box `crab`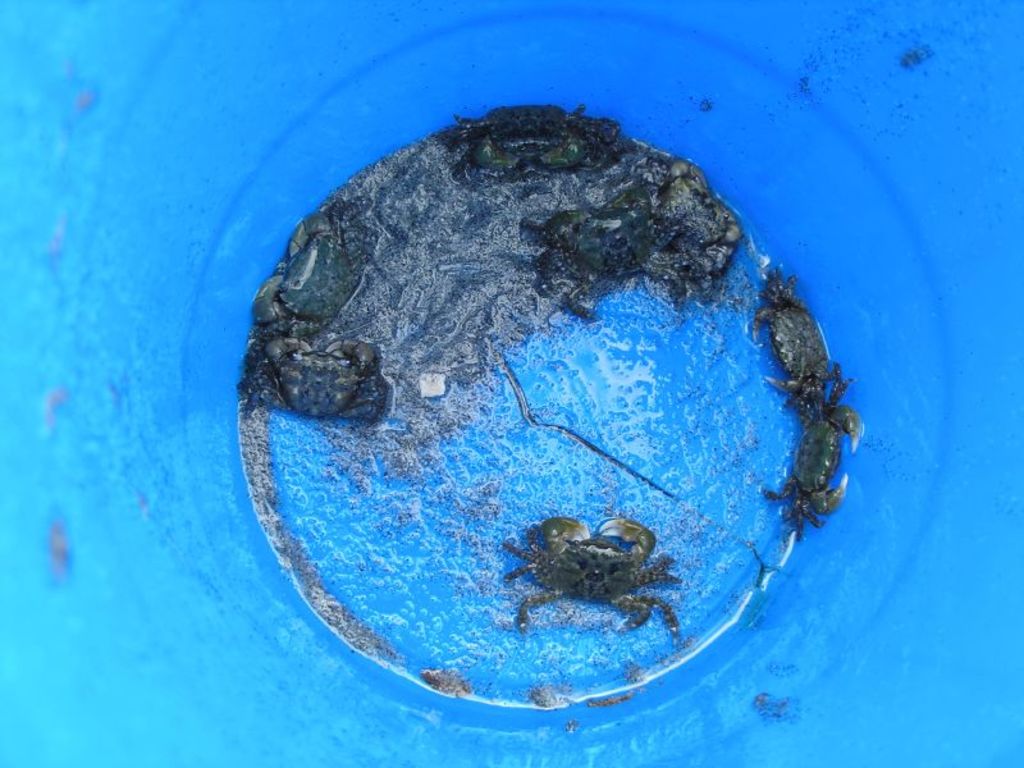
x1=248, y1=202, x2=375, y2=320
